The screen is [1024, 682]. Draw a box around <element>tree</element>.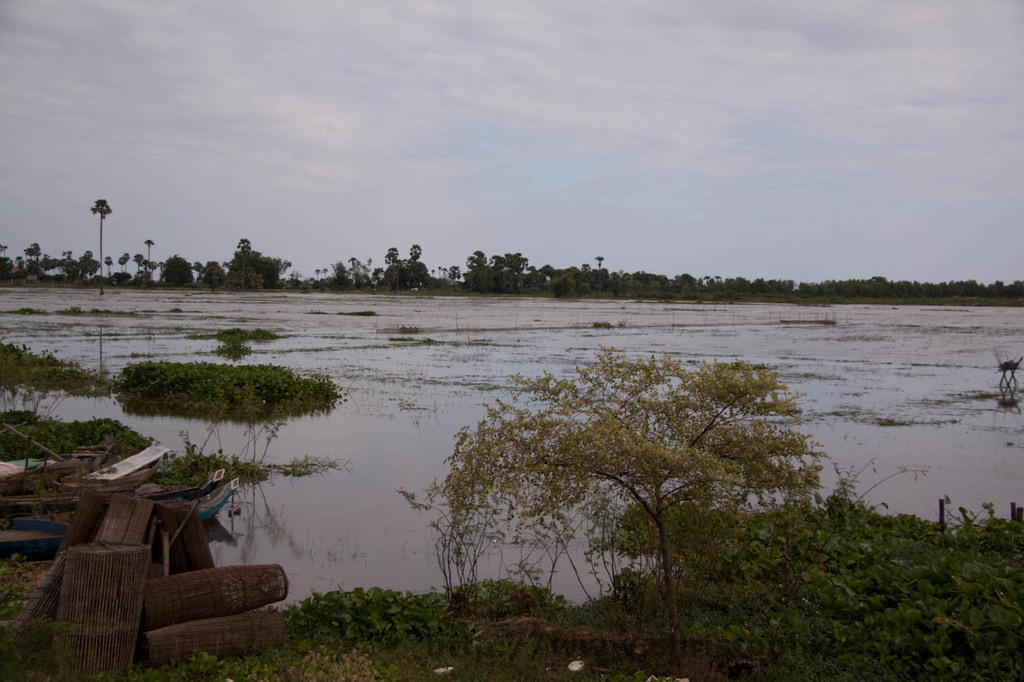
select_region(66, 255, 78, 277).
